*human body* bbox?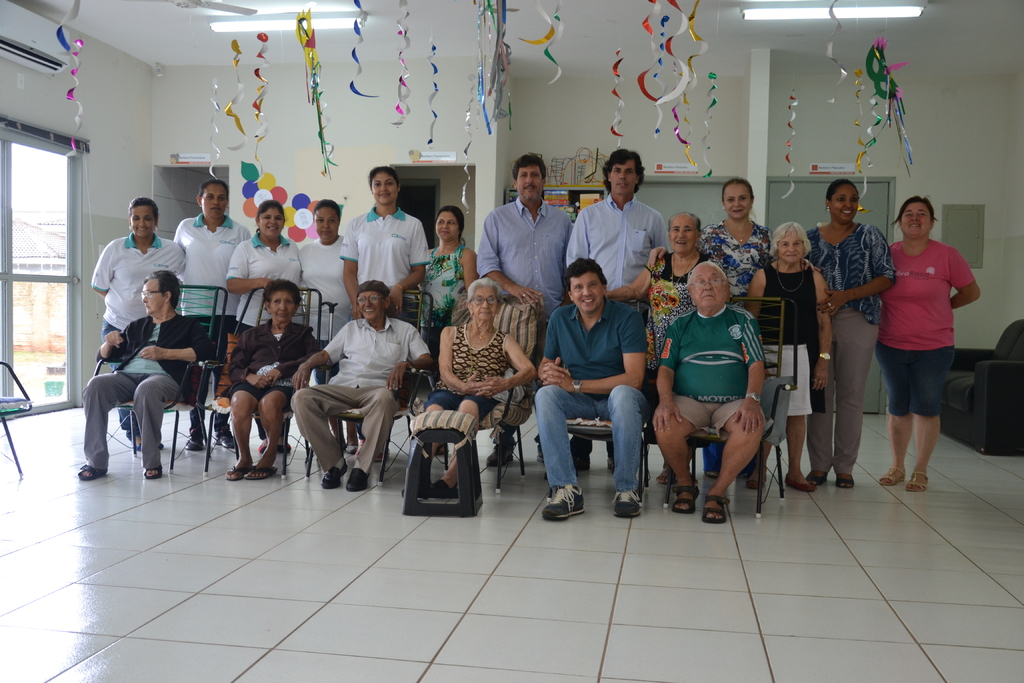
(x1=568, y1=161, x2=678, y2=309)
